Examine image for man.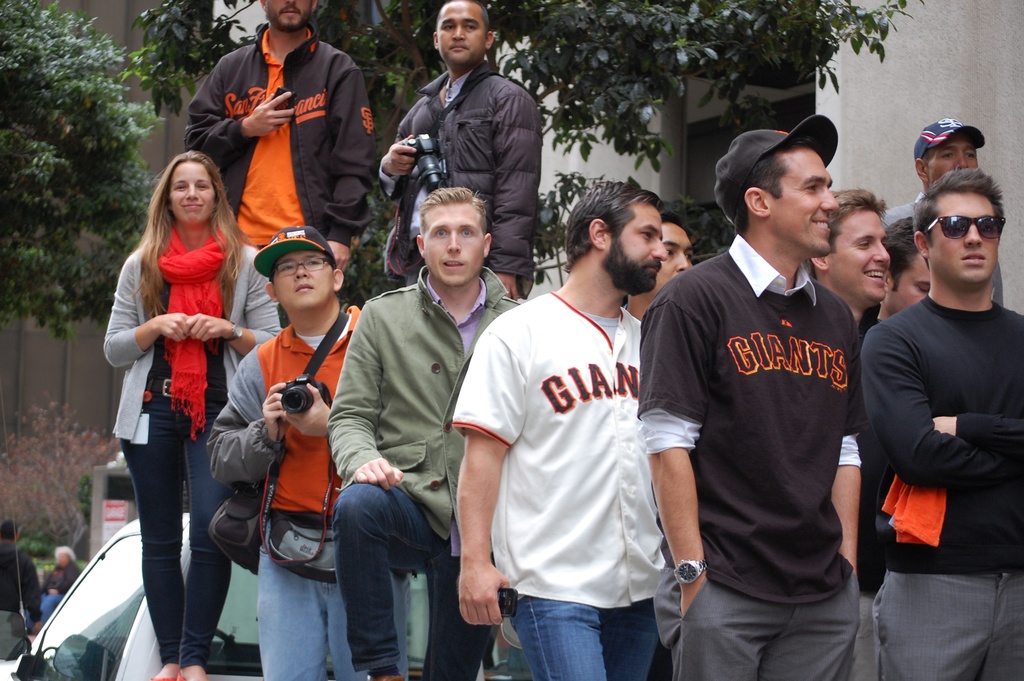
Examination result: <region>374, 0, 541, 299</region>.
